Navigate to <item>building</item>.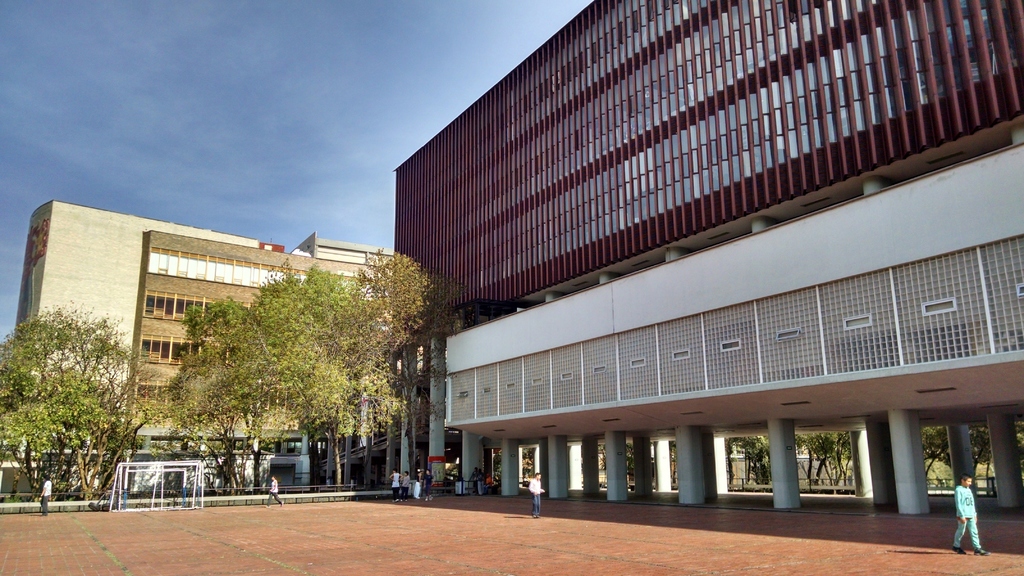
Navigation target: pyautogui.locateOnScreen(13, 200, 391, 492).
